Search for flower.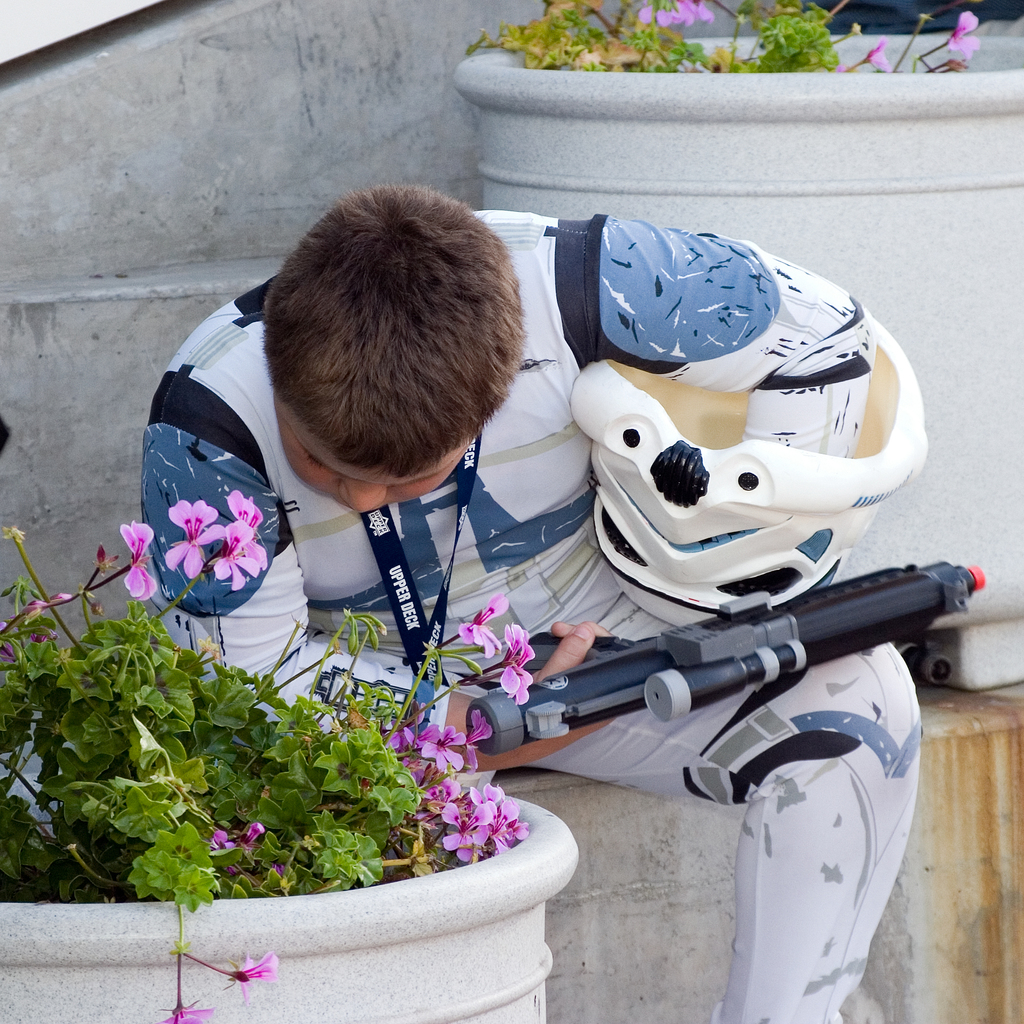
Found at select_region(501, 627, 540, 707).
